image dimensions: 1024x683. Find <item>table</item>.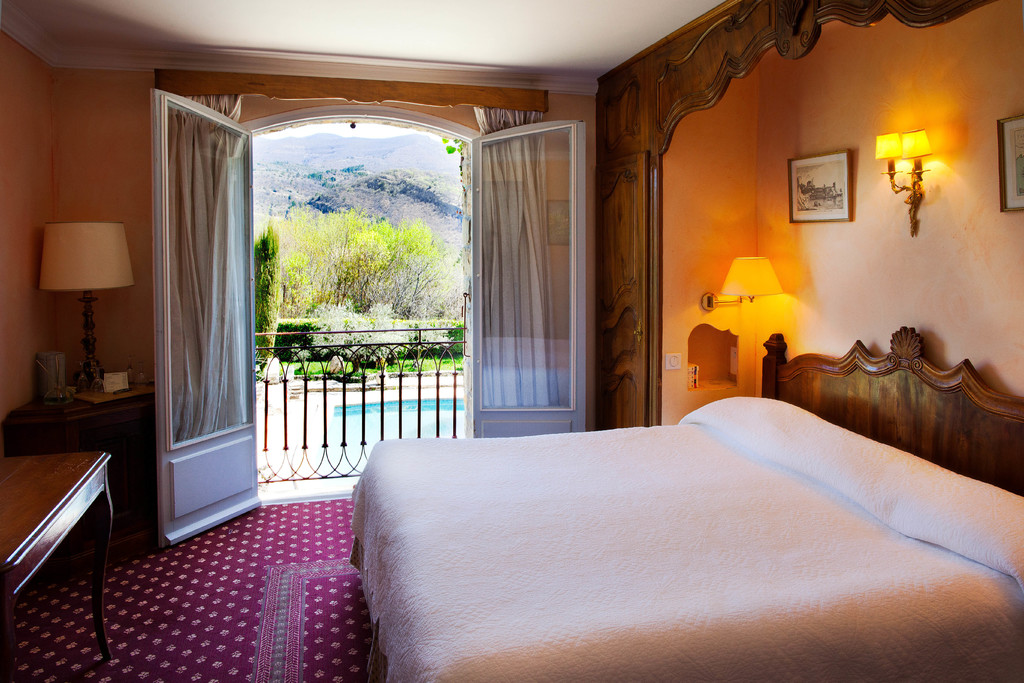
0 447 120 682.
